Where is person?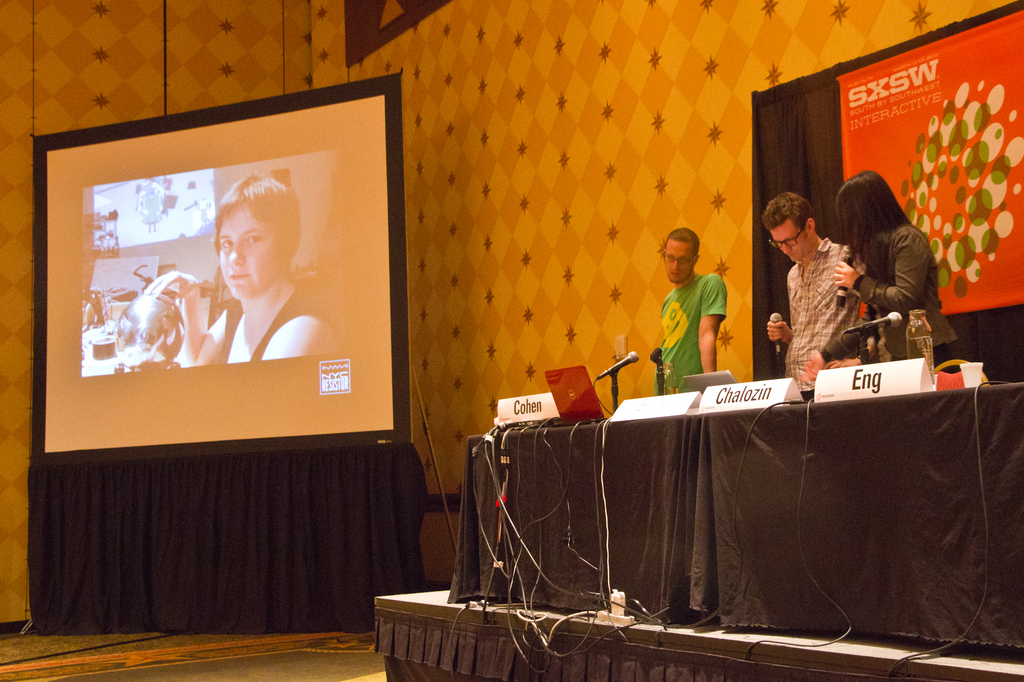
<bbox>828, 172, 967, 375</bbox>.
